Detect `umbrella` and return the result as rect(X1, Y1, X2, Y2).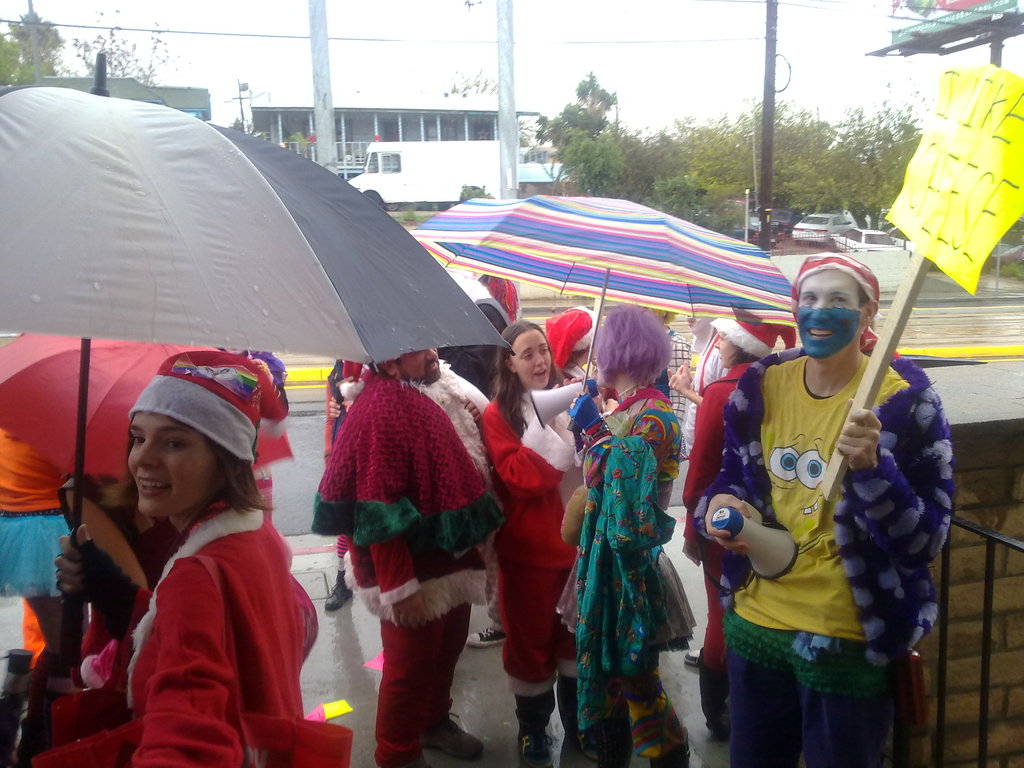
rect(408, 195, 796, 434).
